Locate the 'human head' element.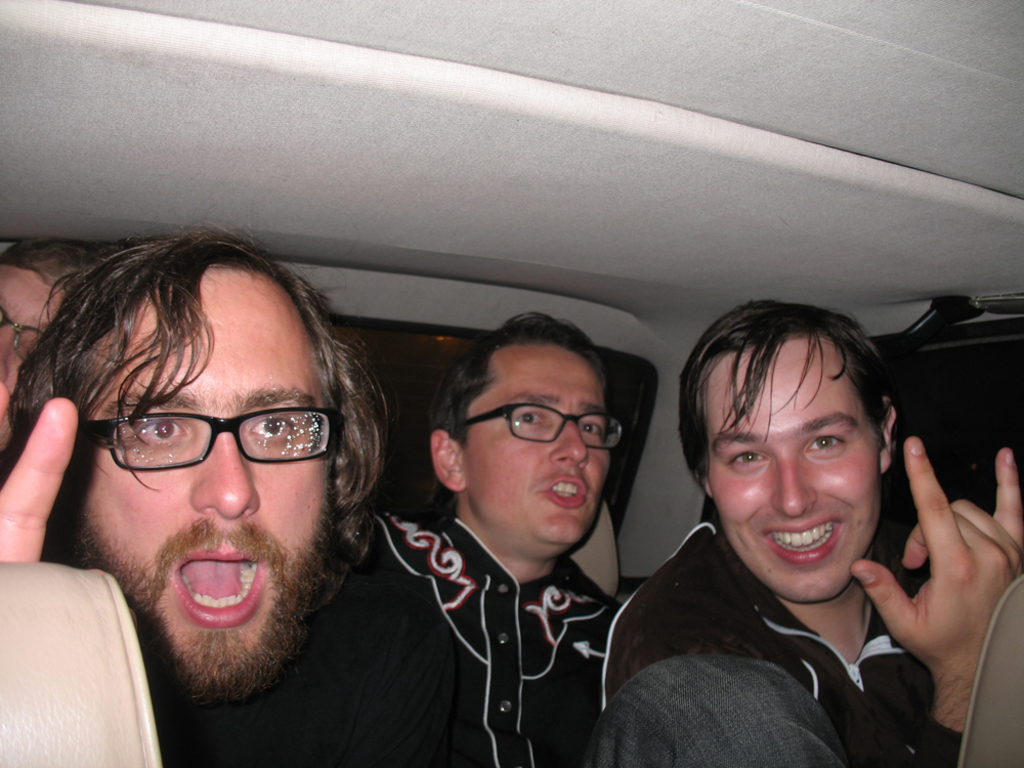
Element bbox: l=0, t=237, r=96, b=454.
